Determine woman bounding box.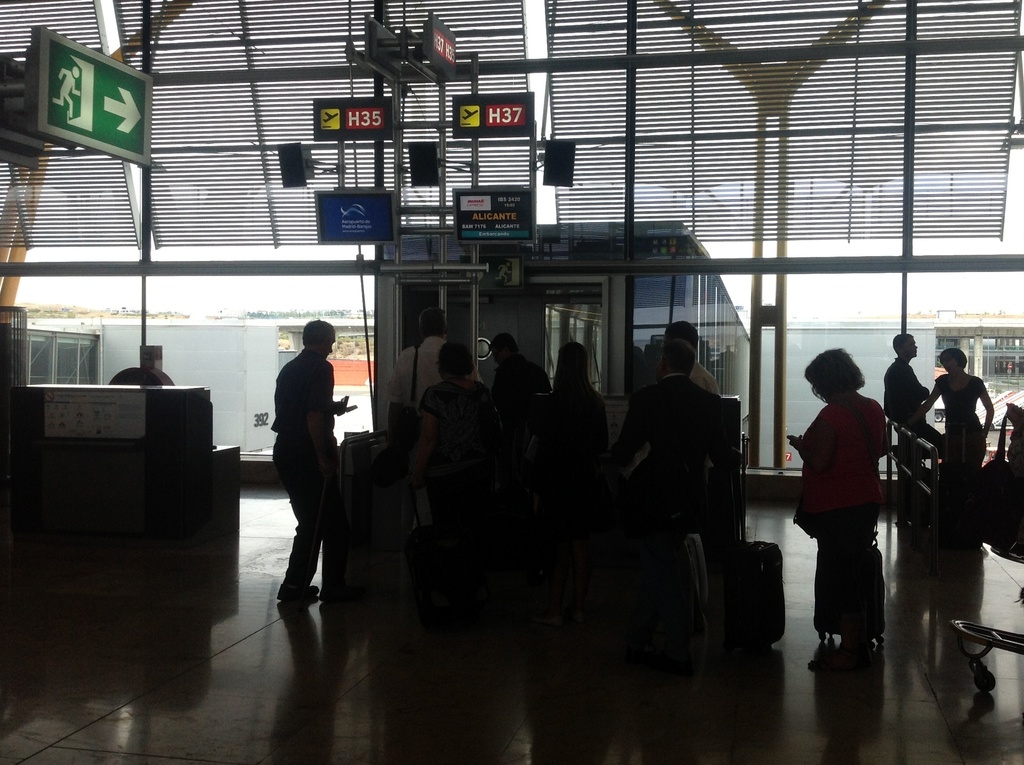
Determined: bbox(539, 338, 615, 542).
